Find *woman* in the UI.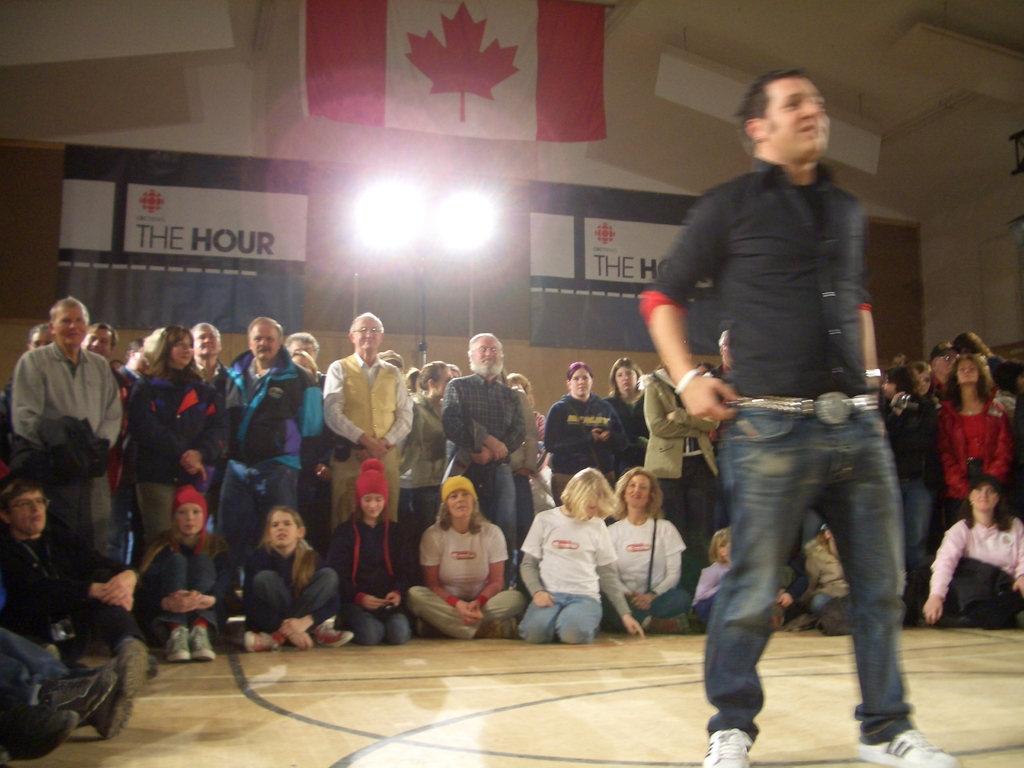
UI element at x1=606 y1=360 x2=650 y2=474.
